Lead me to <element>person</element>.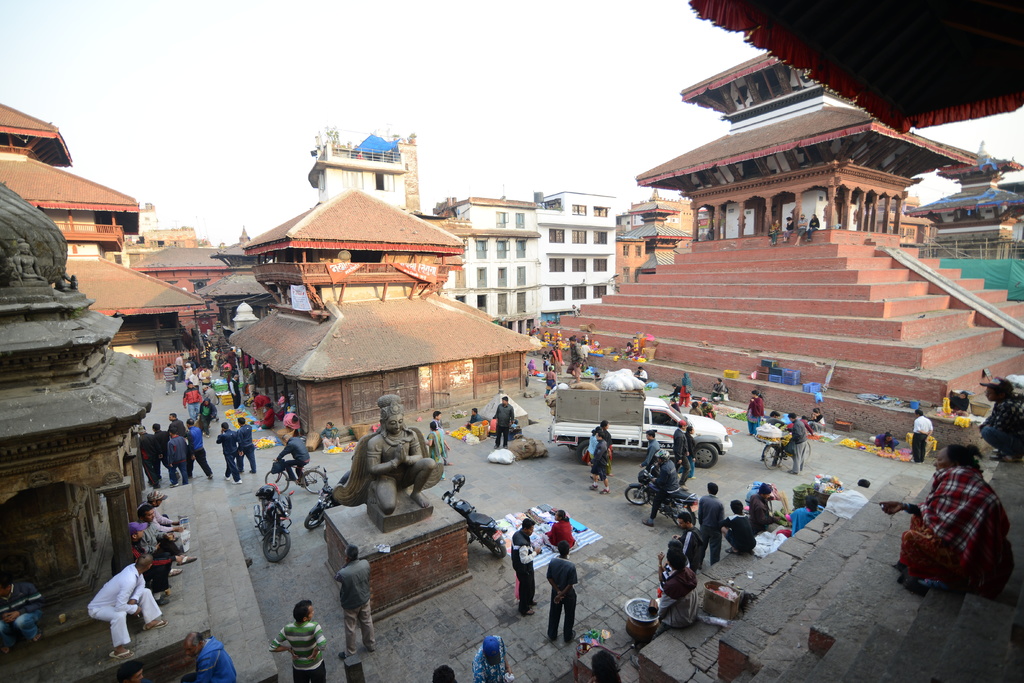
Lead to [711, 375, 726, 402].
